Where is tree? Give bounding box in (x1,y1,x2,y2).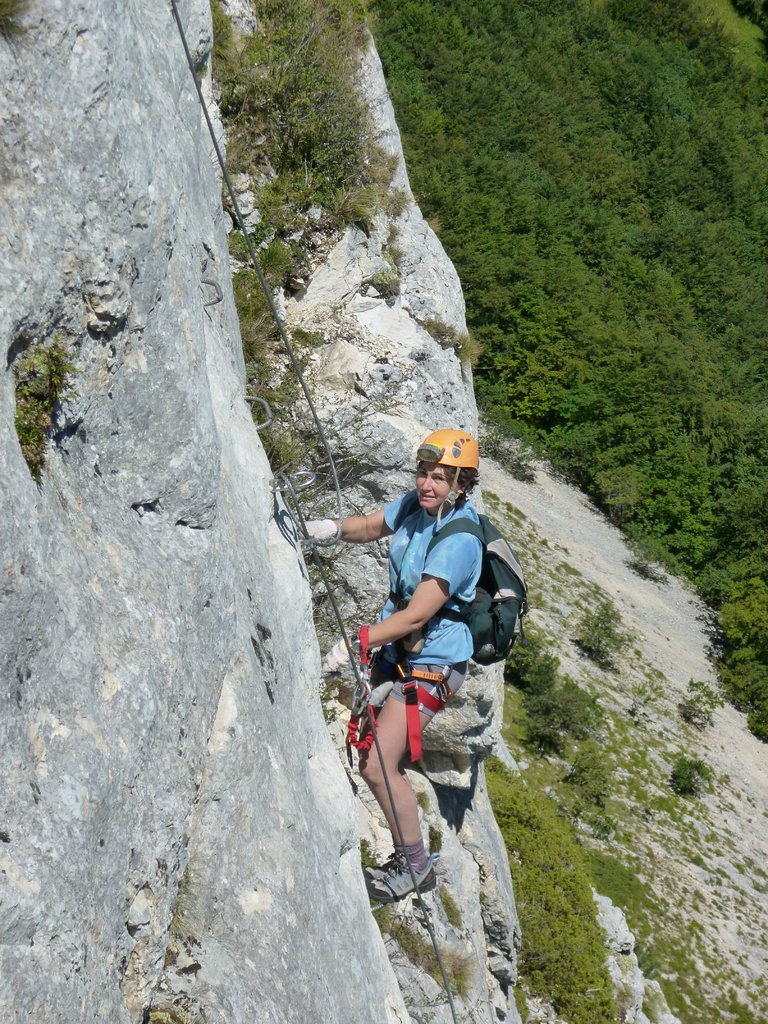
(760,0,767,17).
